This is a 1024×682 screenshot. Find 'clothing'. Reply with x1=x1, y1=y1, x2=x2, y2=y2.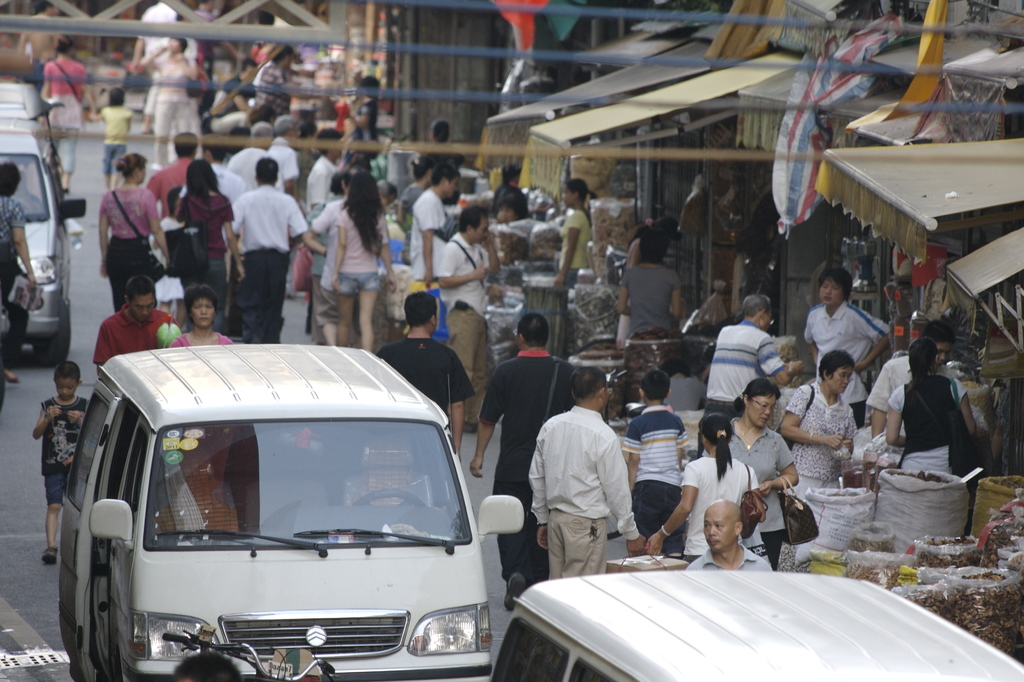
x1=0, y1=190, x2=19, y2=349.
